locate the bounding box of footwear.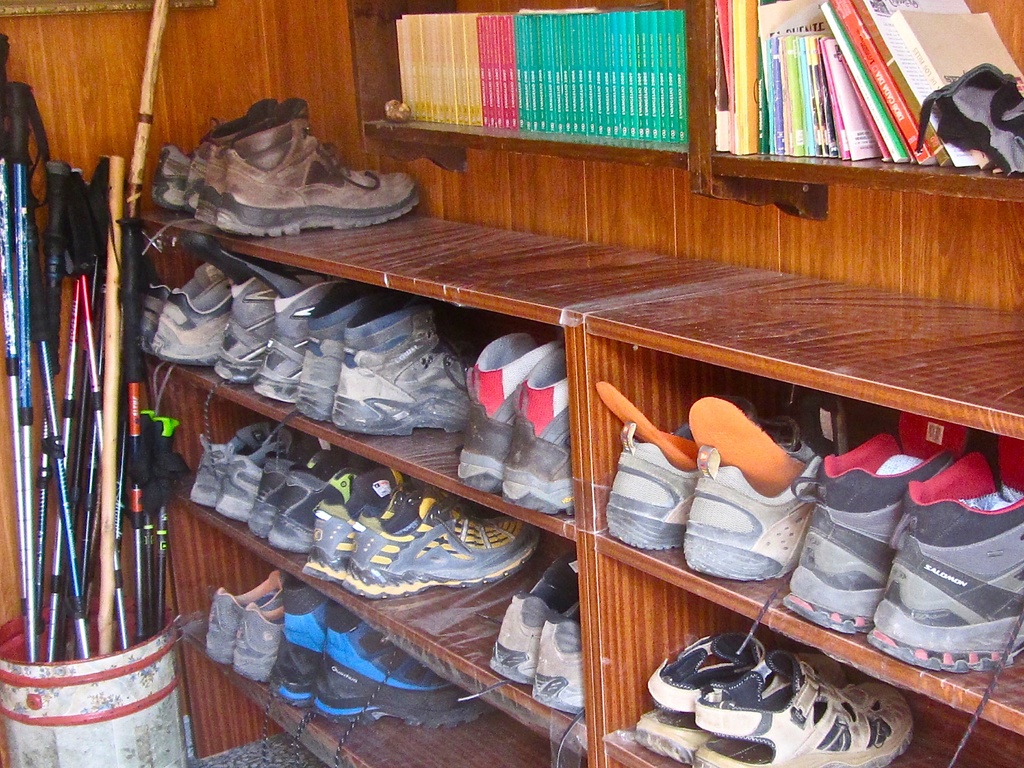
Bounding box: crop(497, 340, 579, 516).
